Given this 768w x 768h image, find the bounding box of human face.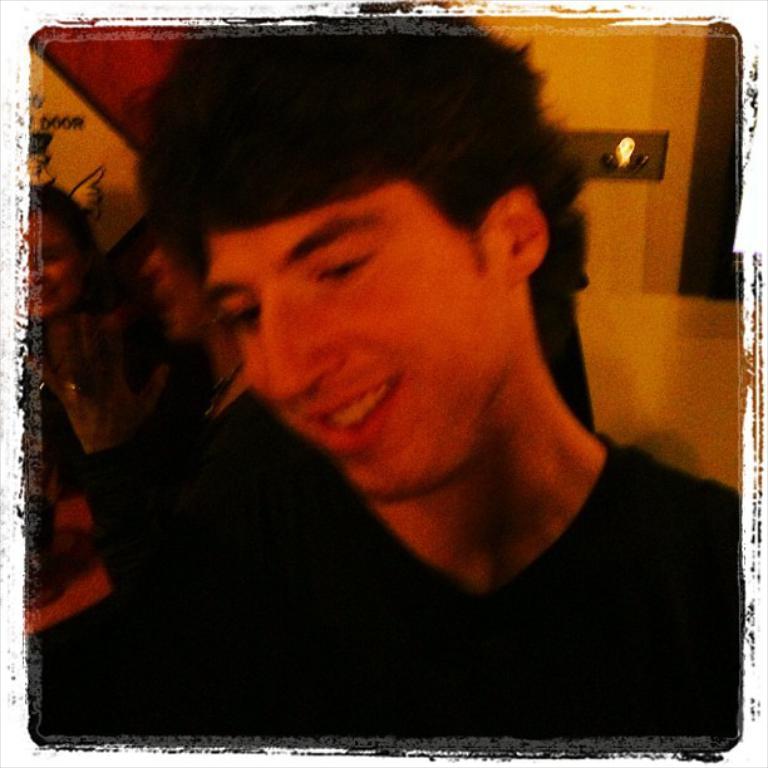
select_region(26, 212, 79, 317).
